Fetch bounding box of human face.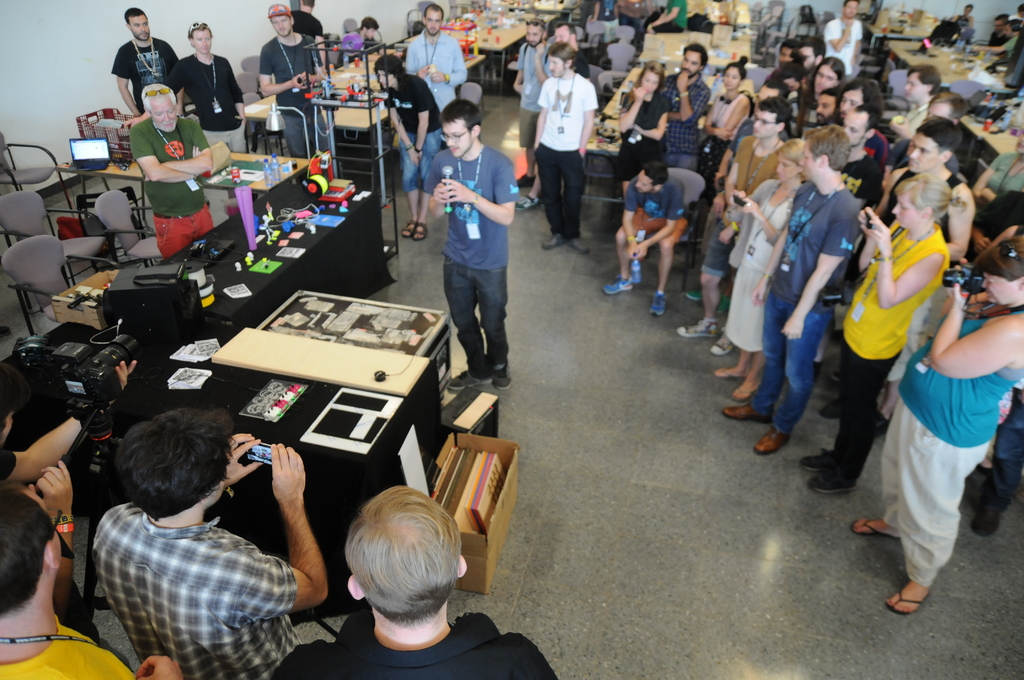
Bbox: x1=979, y1=271, x2=1020, y2=308.
